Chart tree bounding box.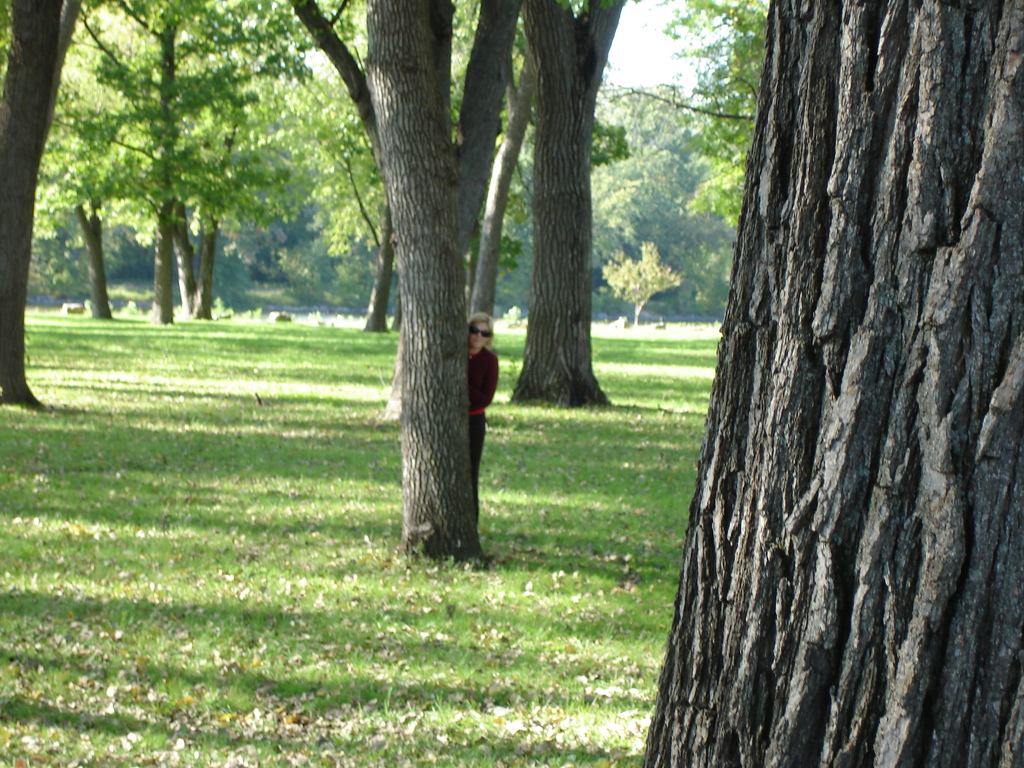
Charted: (282,0,536,332).
